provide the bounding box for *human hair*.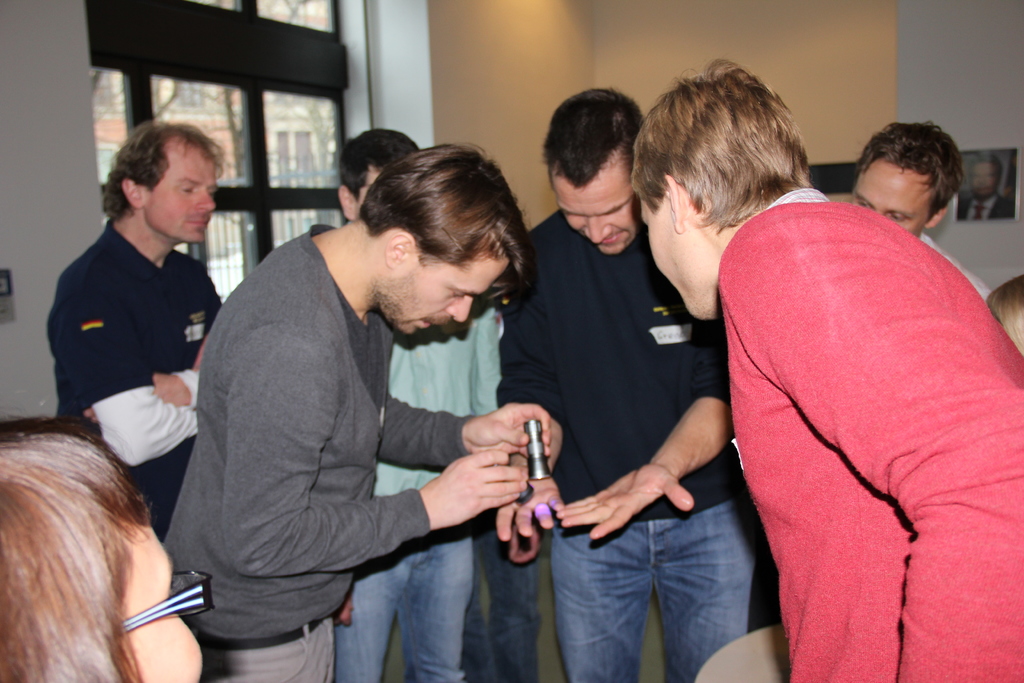
left=0, top=413, right=155, bottom=682.
